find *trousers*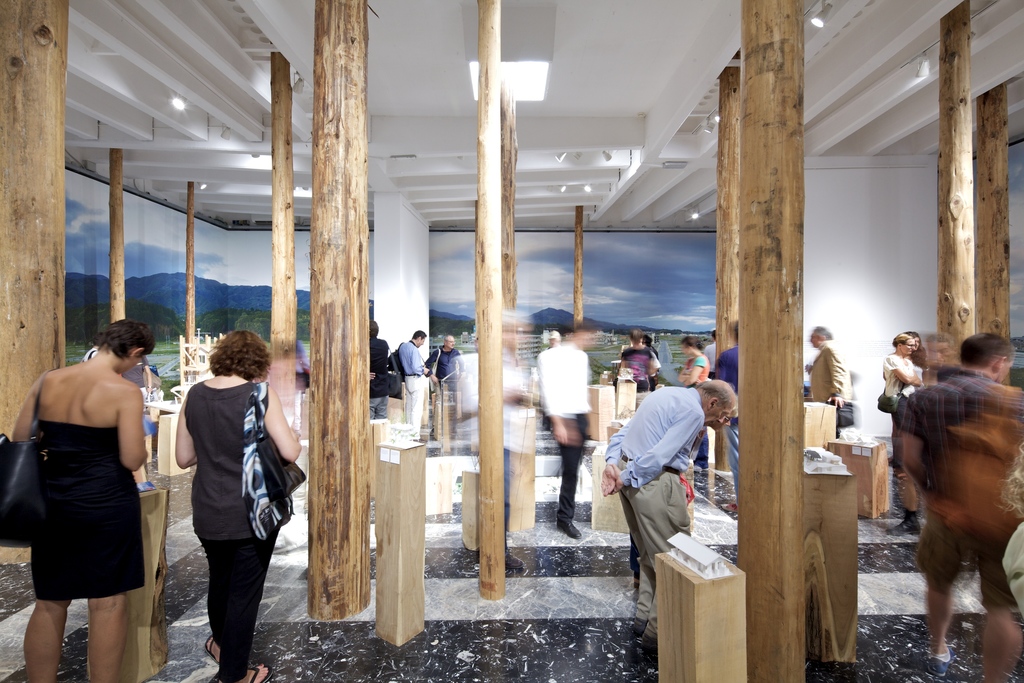
x1=399, y1=372, x2=429, y2=441
